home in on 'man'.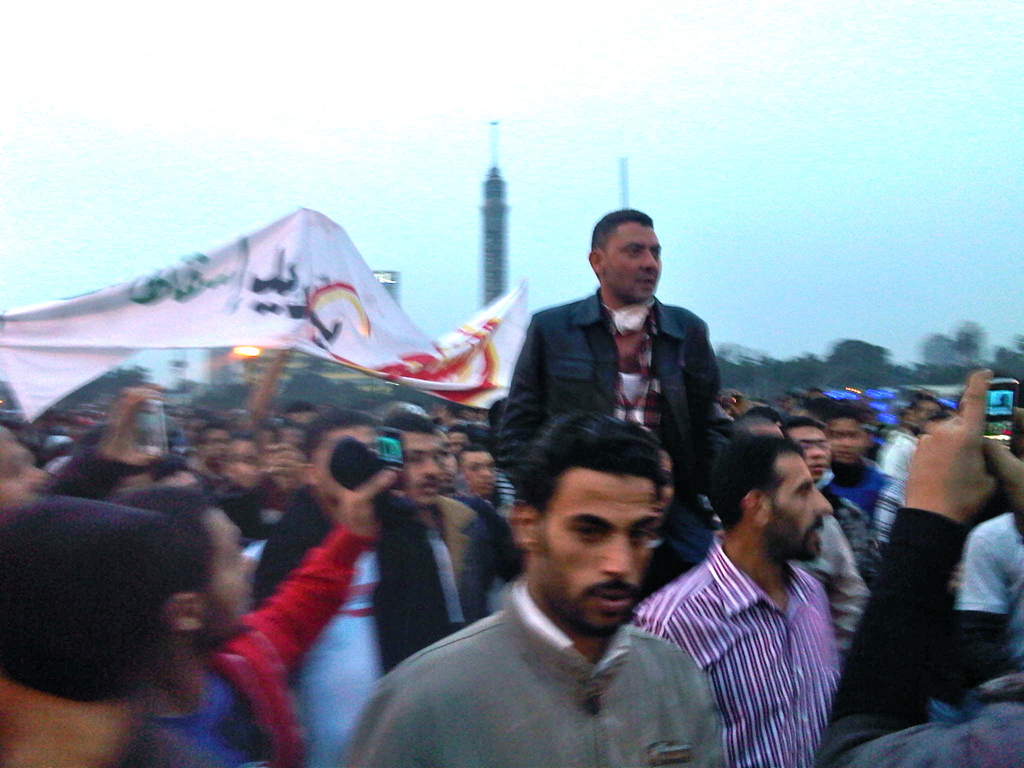
Homed in at bbox=[118, 467, 406, 767].
